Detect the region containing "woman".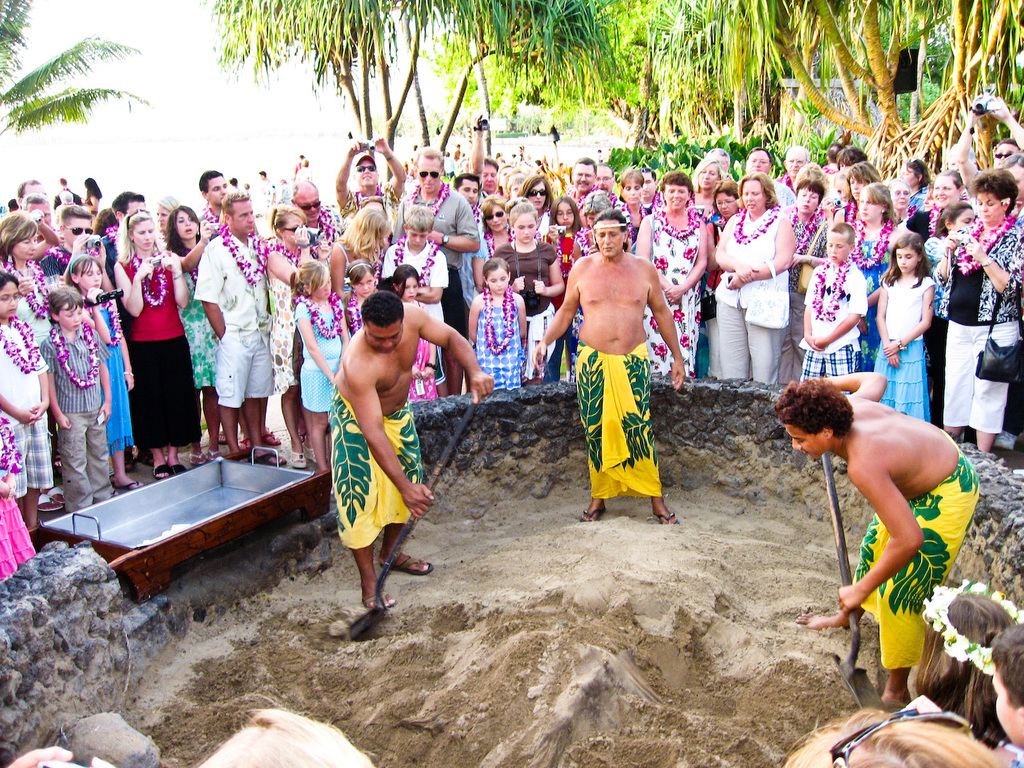
(x1=704, y1=175, x2=796, y2=389).
